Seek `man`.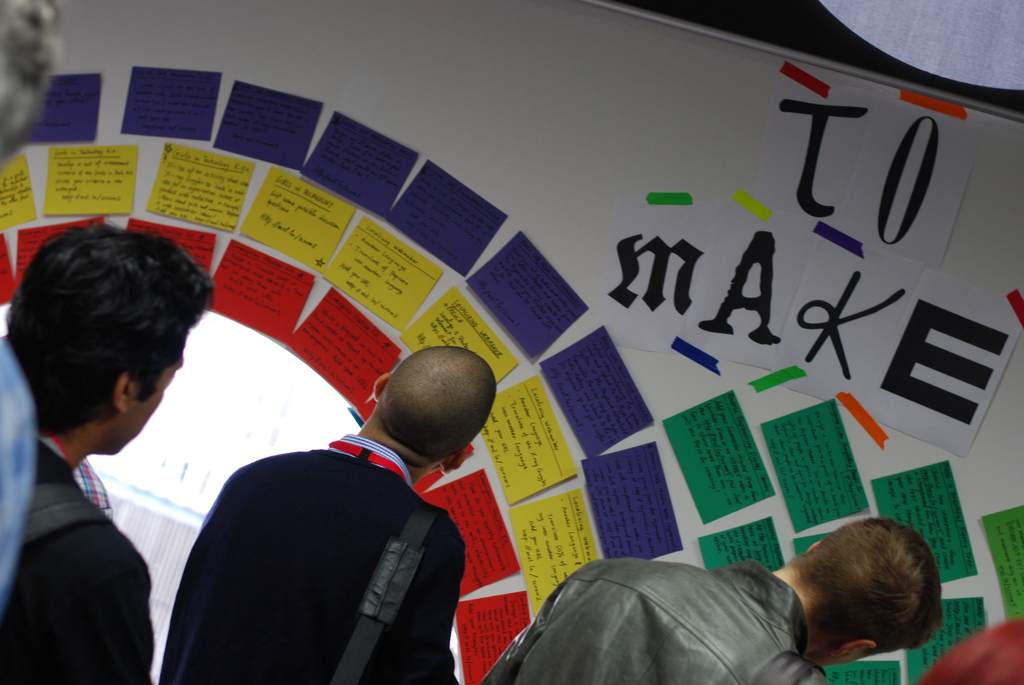
bbox(475, 515, 943, 684).
